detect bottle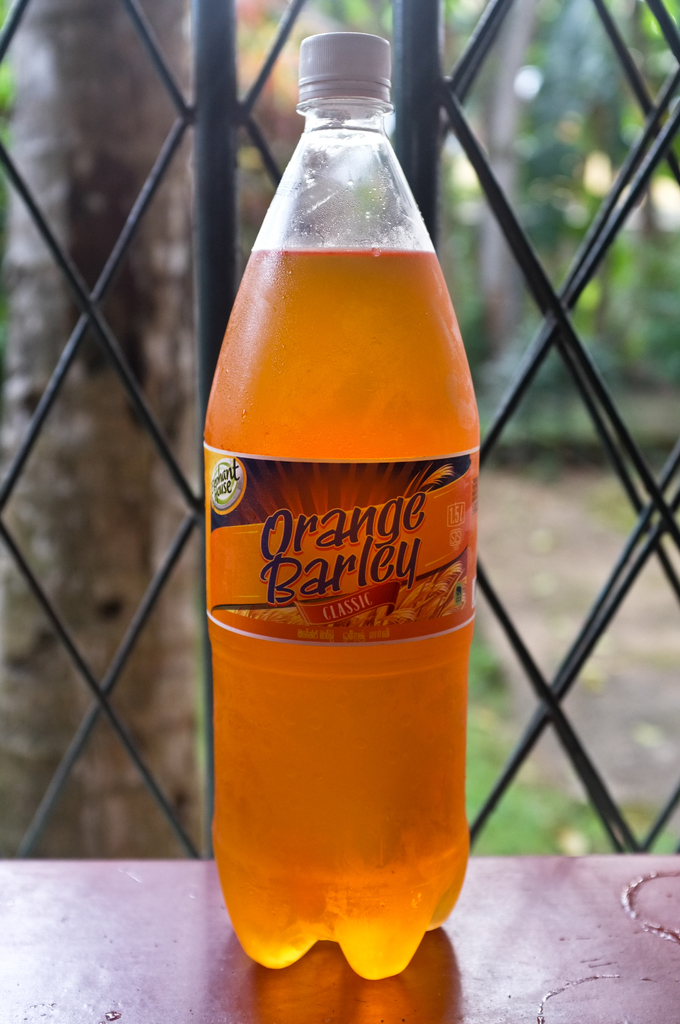
bbox=(203, 34, 480, 986)
